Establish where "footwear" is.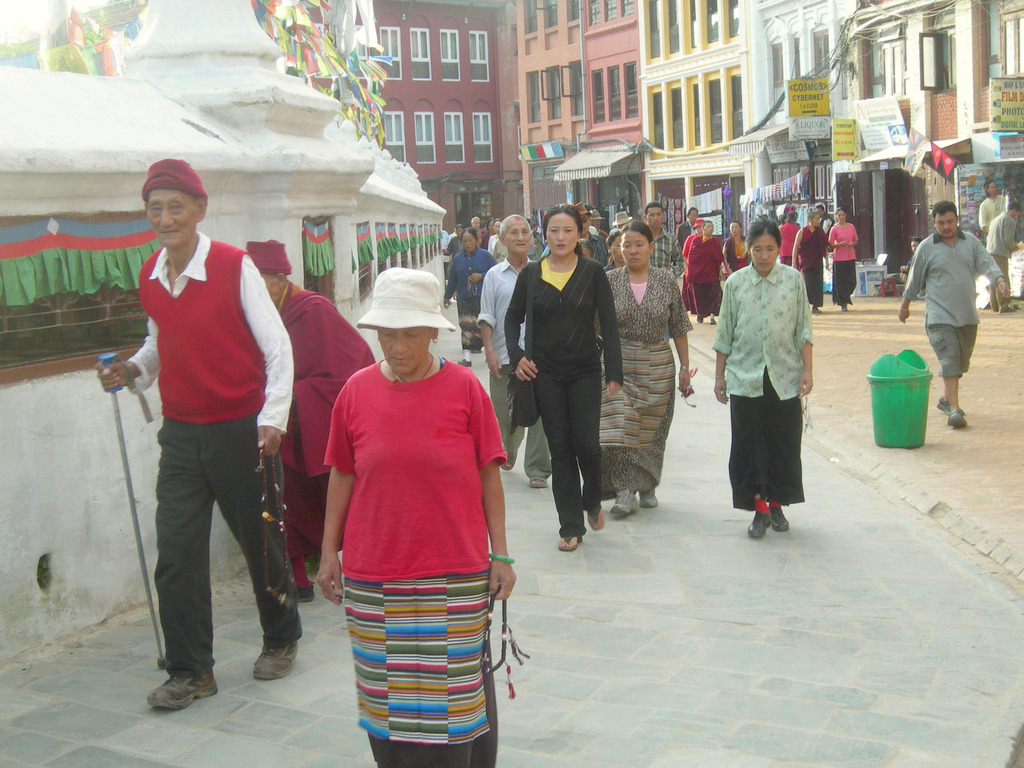
Established at (708, 316, 717, 323).
